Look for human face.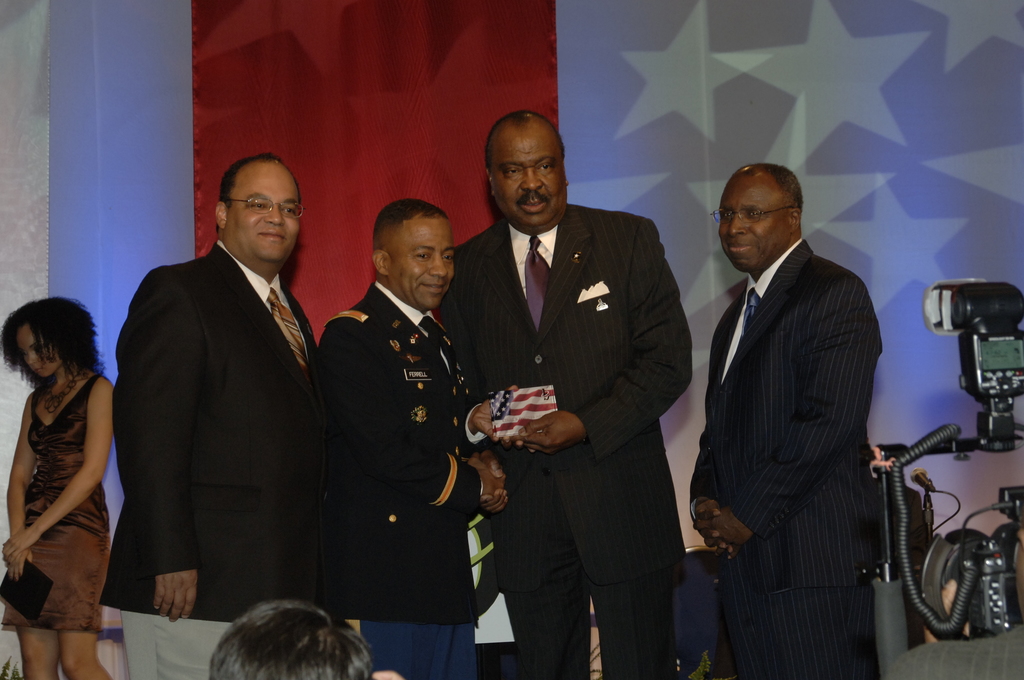
Found: <bbox>18, 321, 61, 376</bbox>.
